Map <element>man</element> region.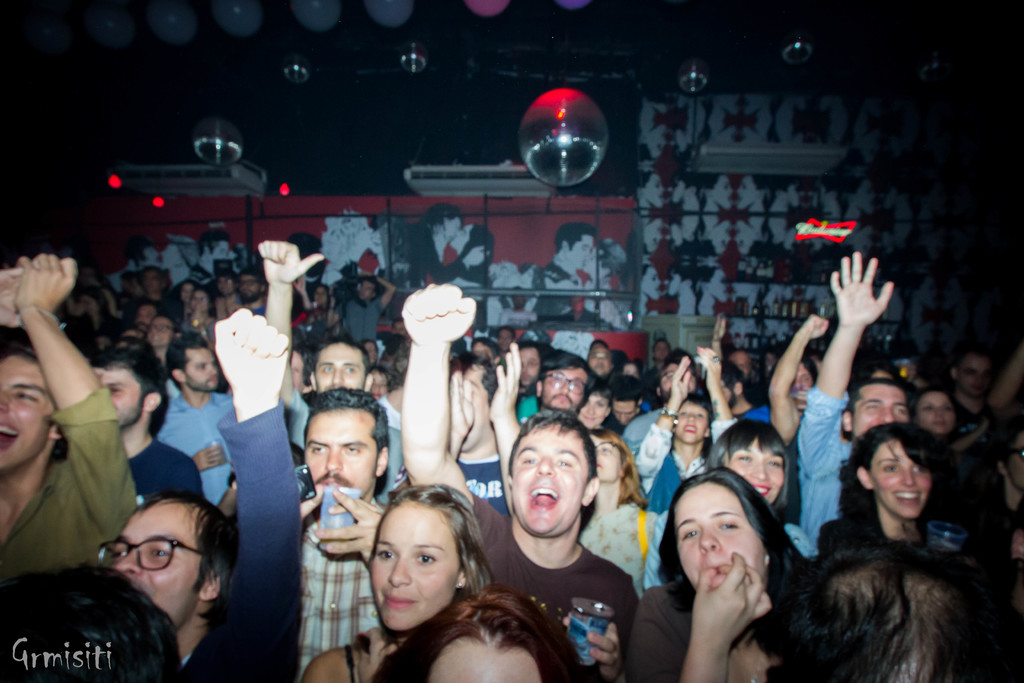
Mapped to box(530, 353, 595, 440).
